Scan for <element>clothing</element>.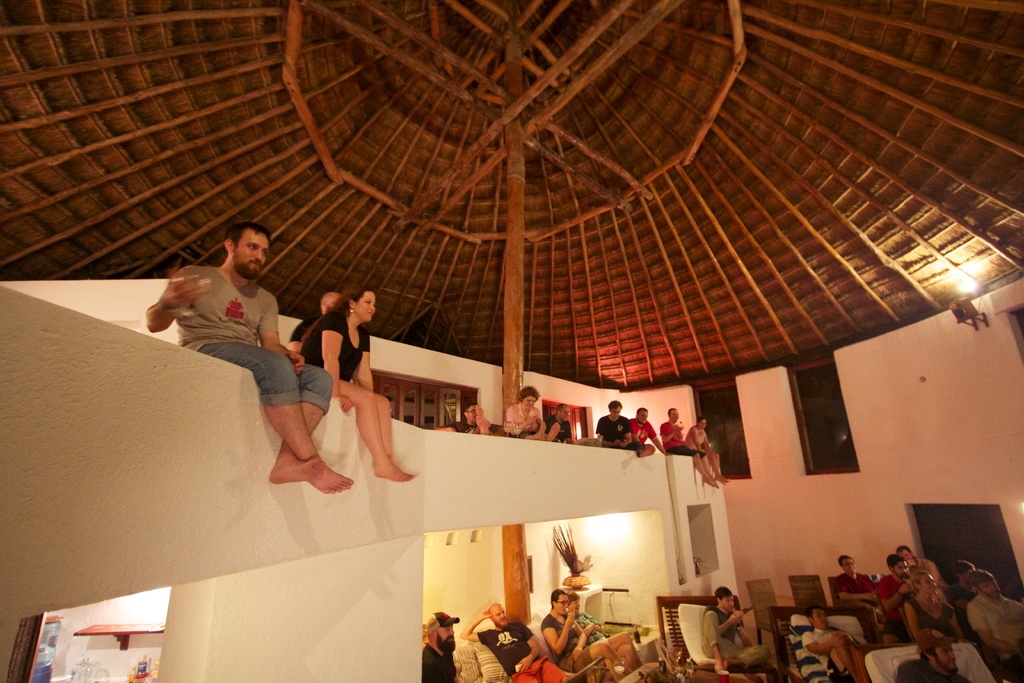
Scan result: (x1=421, y1=633, x2=459, y2=682).
